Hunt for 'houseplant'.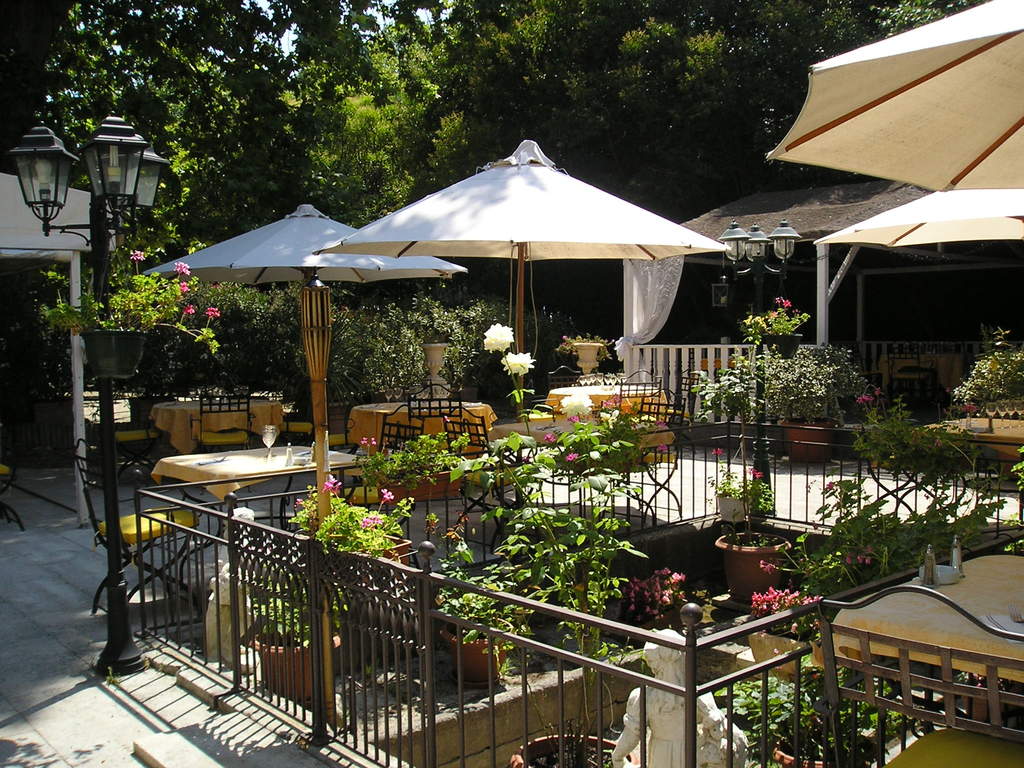
Hunted down at detection(424, 543, 543, 688).
